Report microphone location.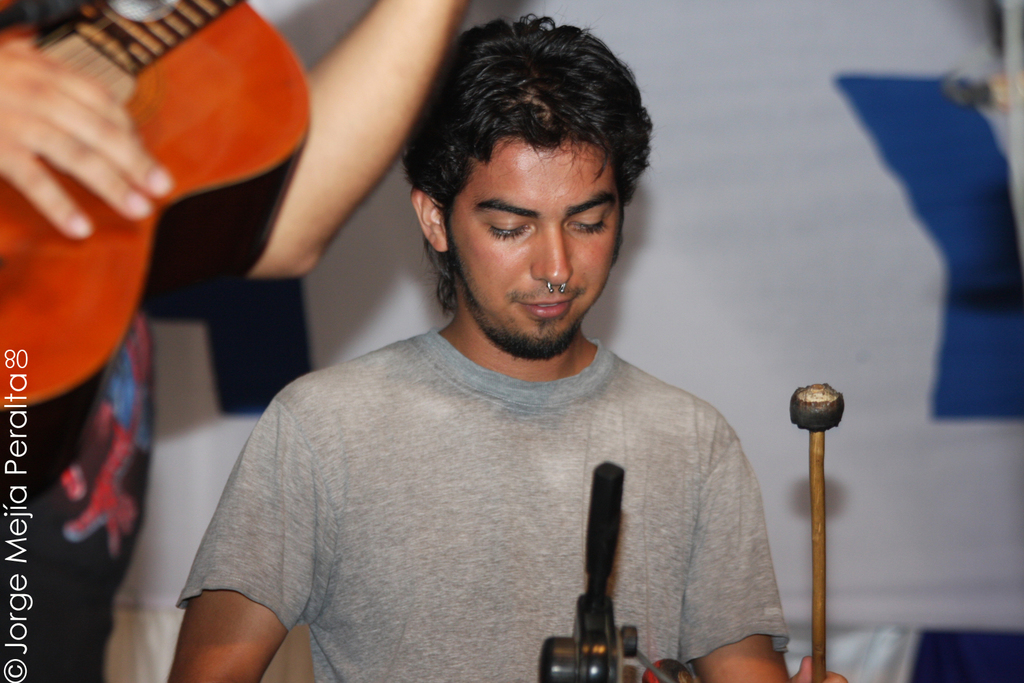
Report: 0,27,341,348.
